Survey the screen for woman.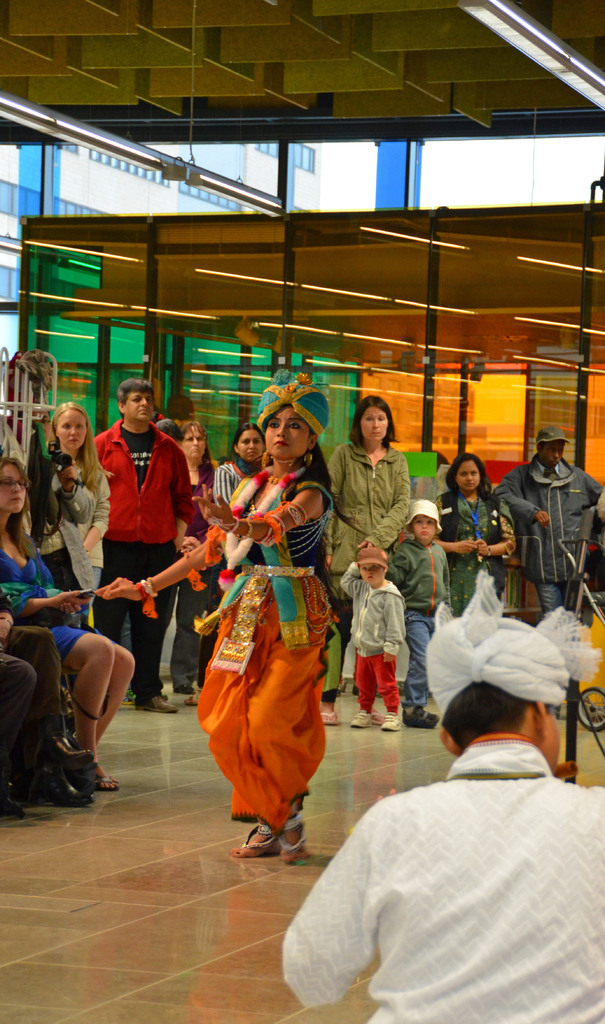
Survey found: rect(44, 405, 118, 641).
